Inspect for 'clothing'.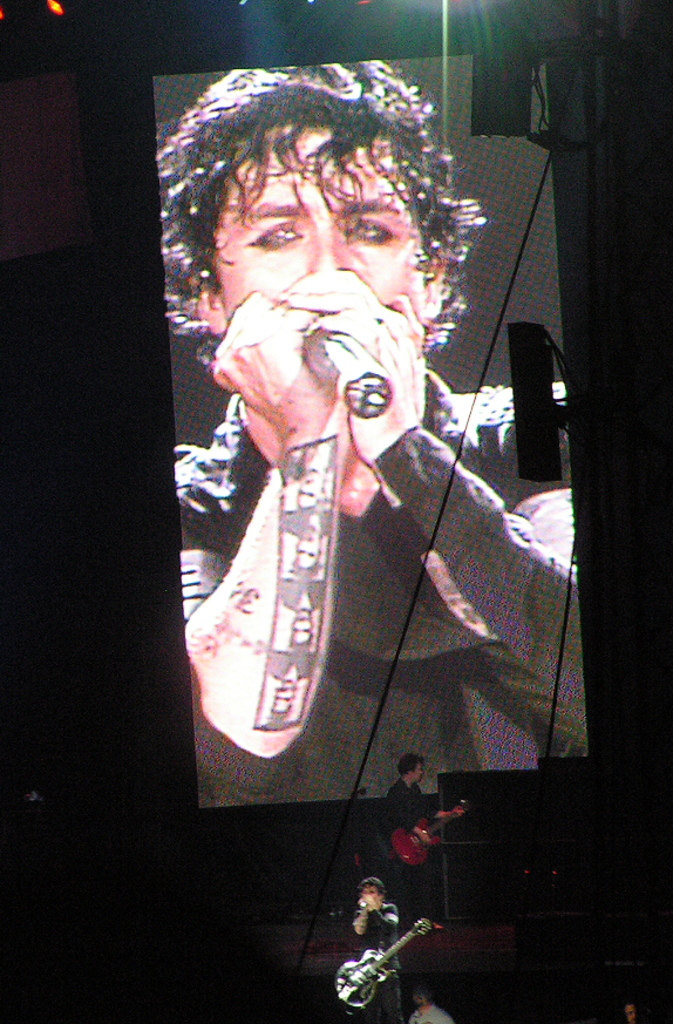
Inspection: [406,1005,455,1023].
